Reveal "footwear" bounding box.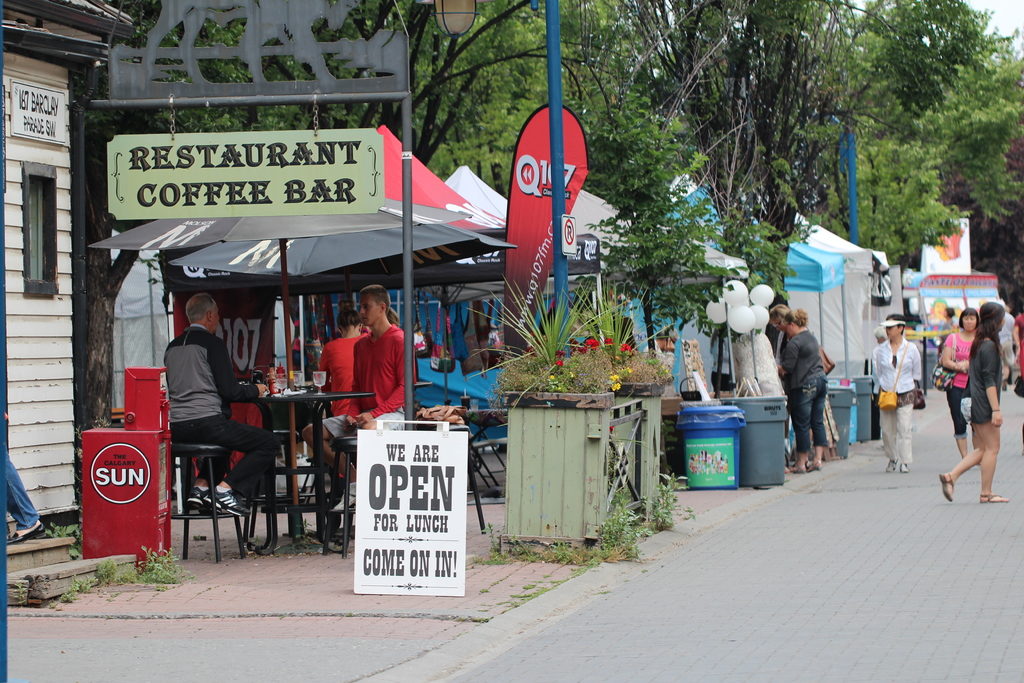
Revealed: crop(187, 486, 212, 508).
